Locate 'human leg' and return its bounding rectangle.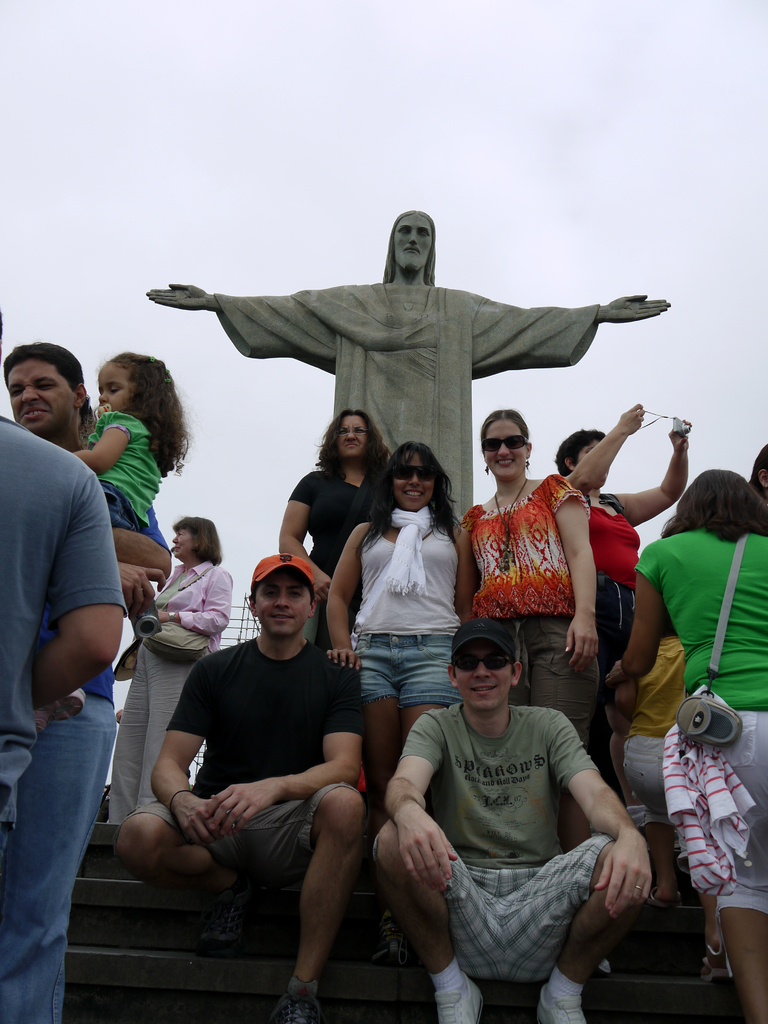
<region>479, 618, 534, 707</region>.
